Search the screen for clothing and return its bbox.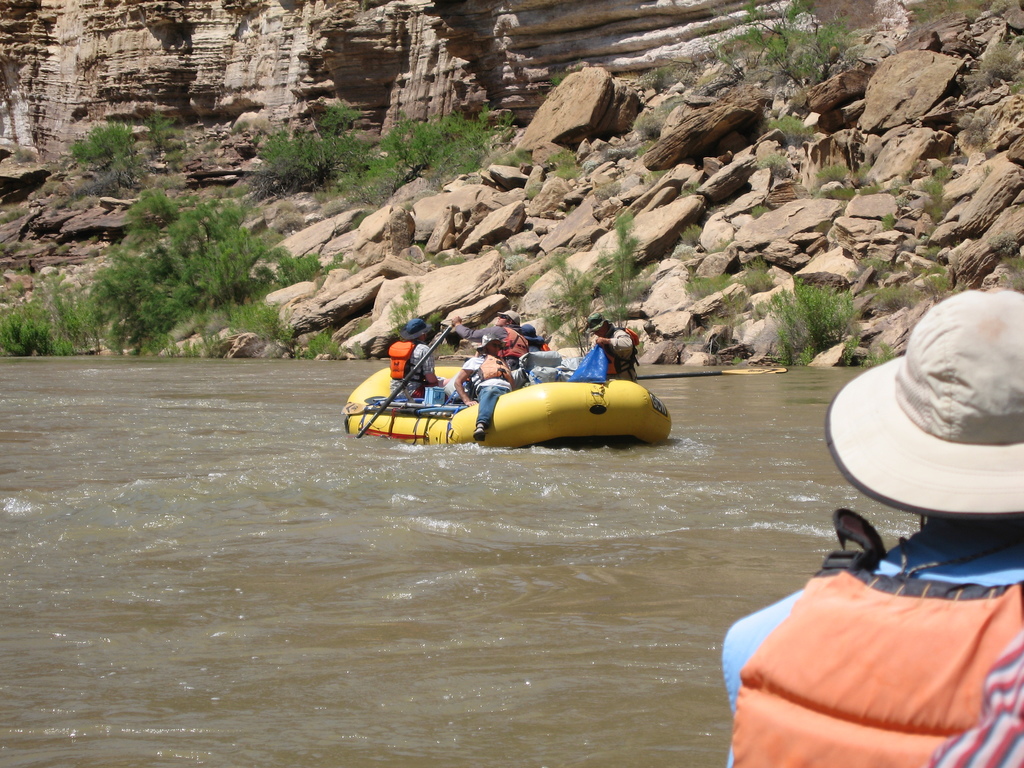
Found: {"x1": 390, "y1": 339, "x2": 434, "y2": 399}.
